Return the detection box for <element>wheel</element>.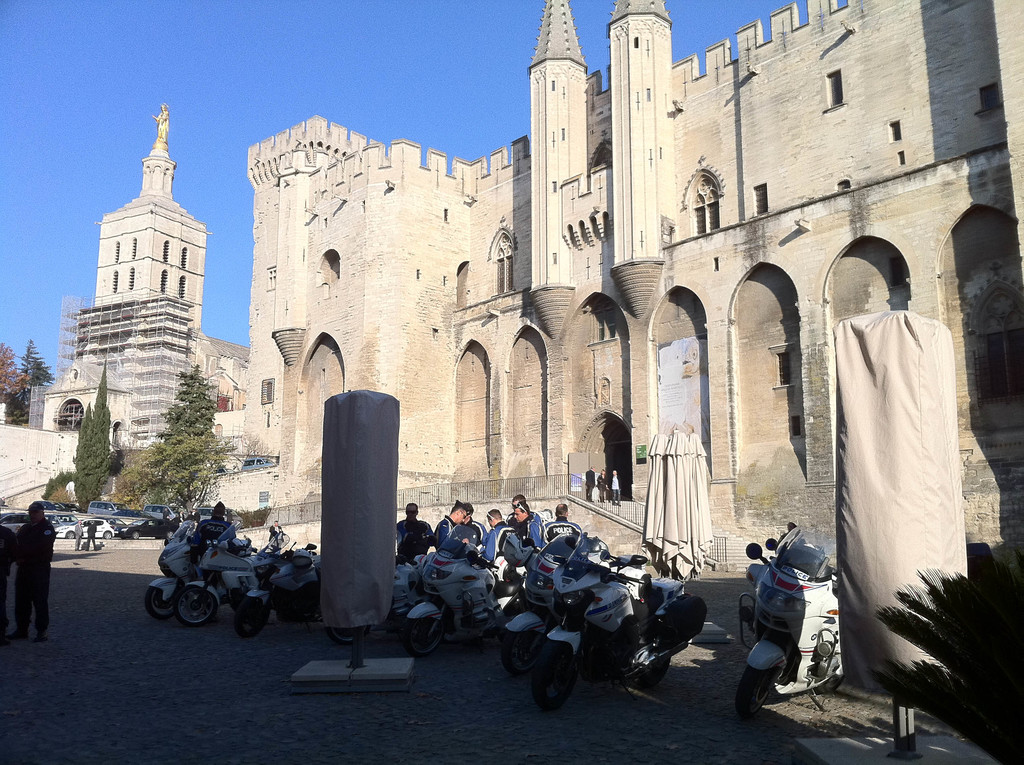
817, 677, 846, 694.
